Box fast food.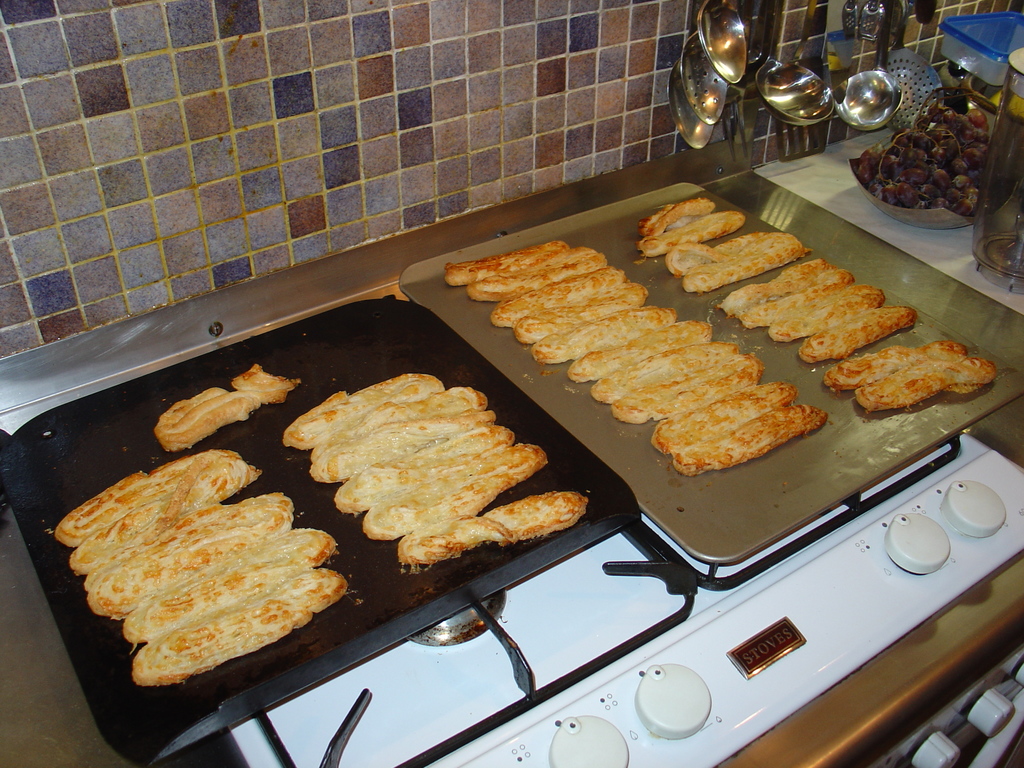
rect(733, 268, 861, 326).
